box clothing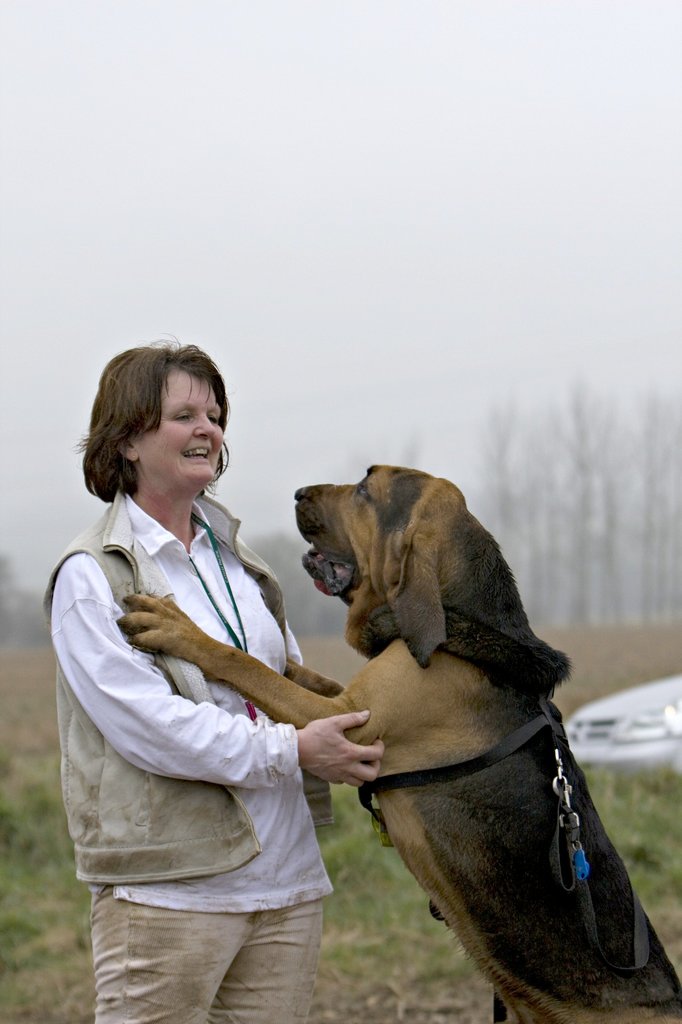
(x1=44, y1=488, x2=370, y2=1023)
